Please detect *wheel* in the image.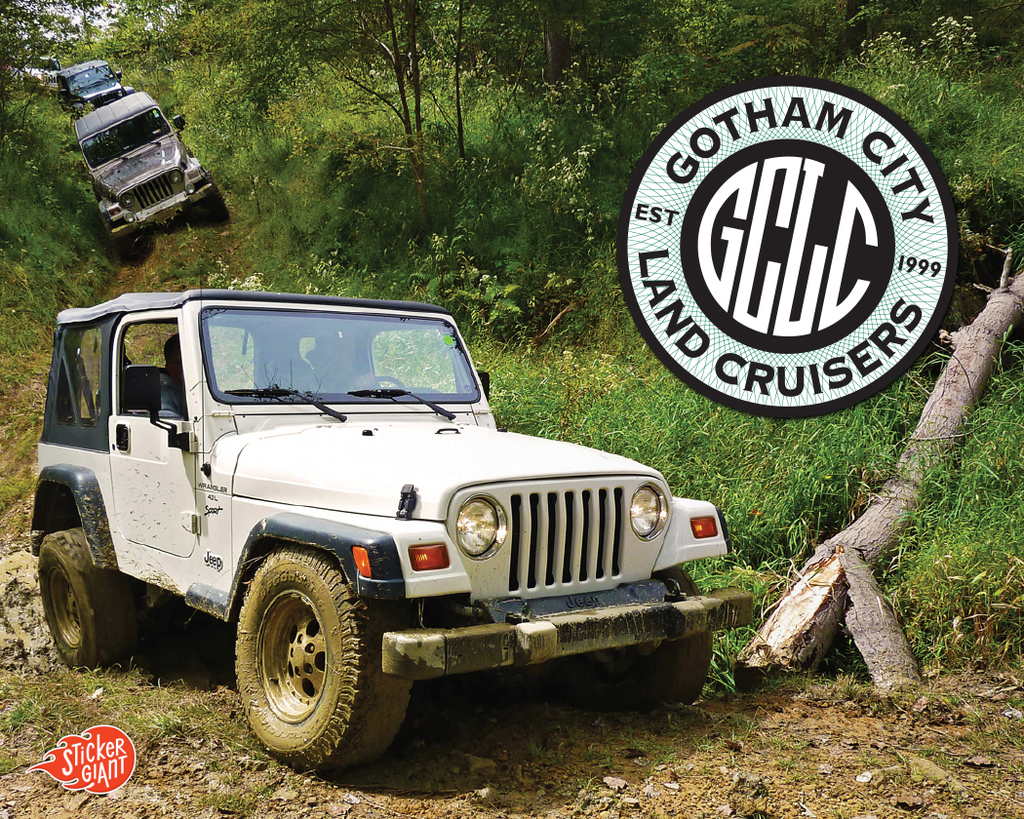
bbox=(44, 532, 136, 677).
